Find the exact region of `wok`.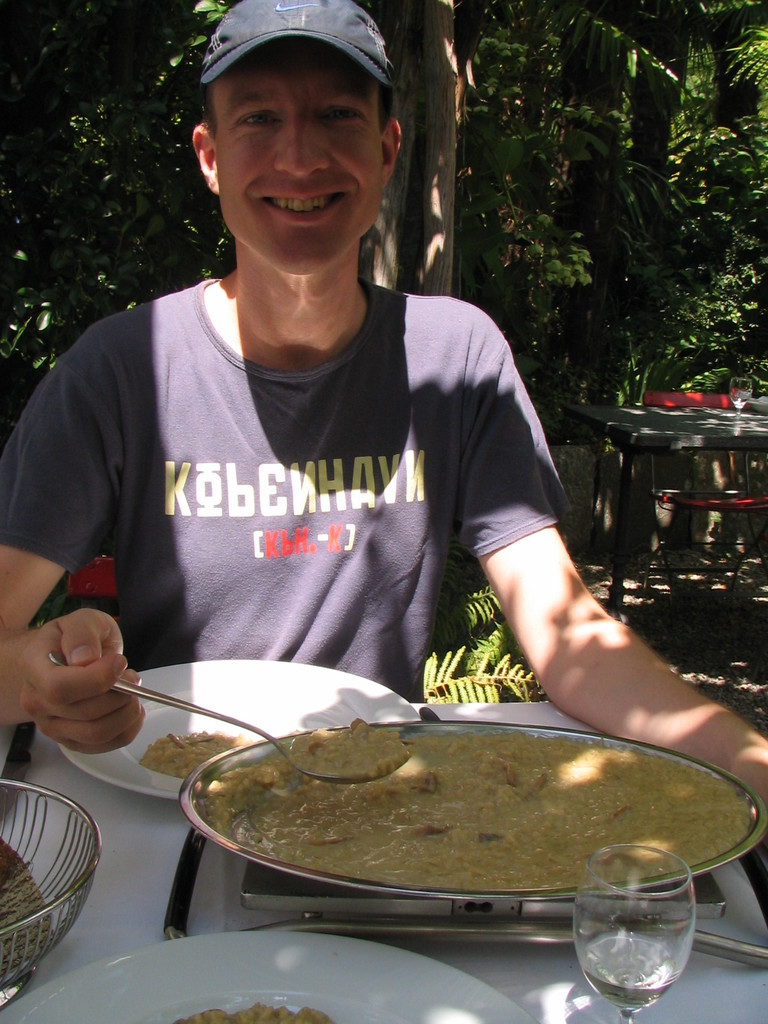
Exact region: bbox=(160, 696, 767, 906).
